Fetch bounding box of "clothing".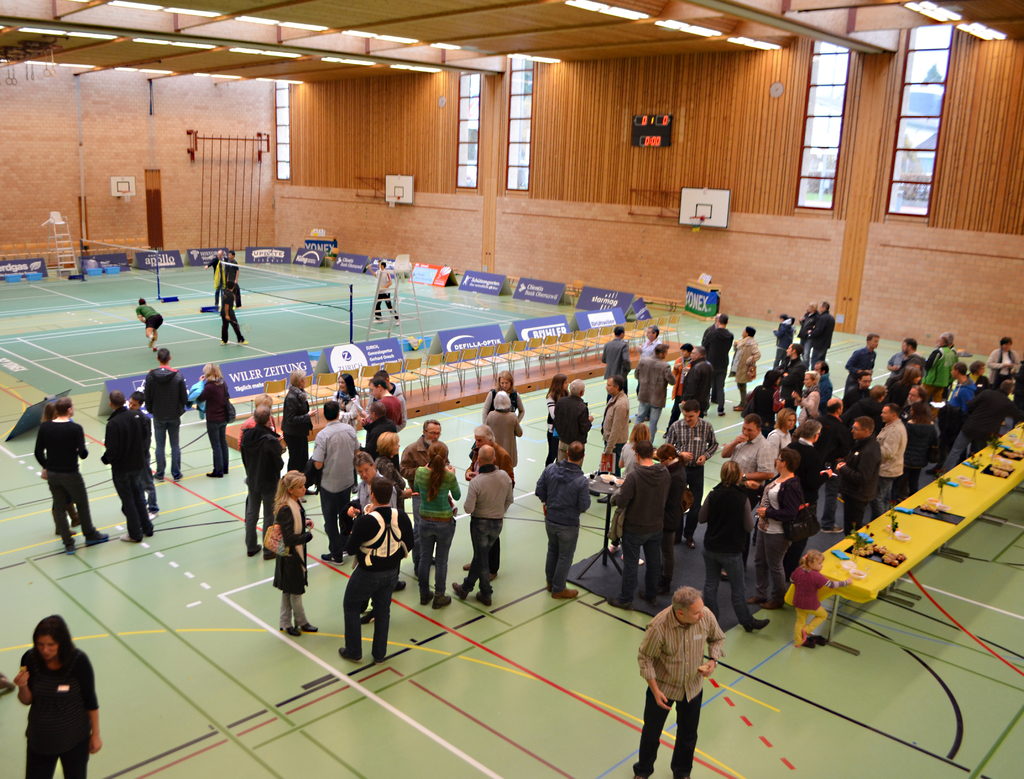
Bbox: crop(365, 418, 398, 460).
